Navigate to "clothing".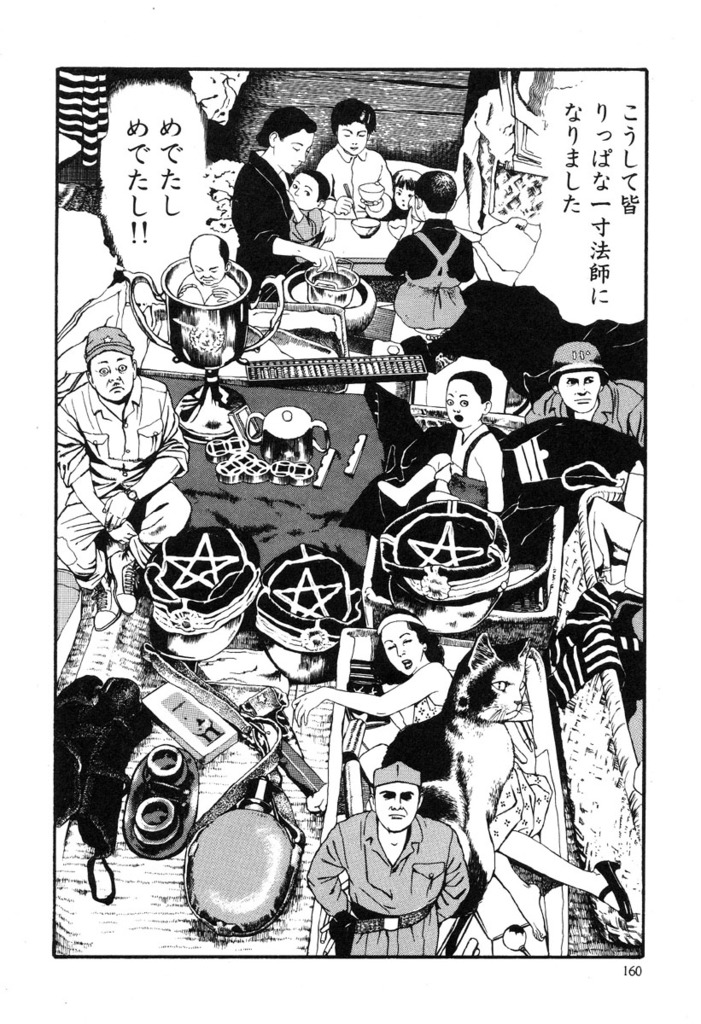
Navigation target: [51,366,185,588].
